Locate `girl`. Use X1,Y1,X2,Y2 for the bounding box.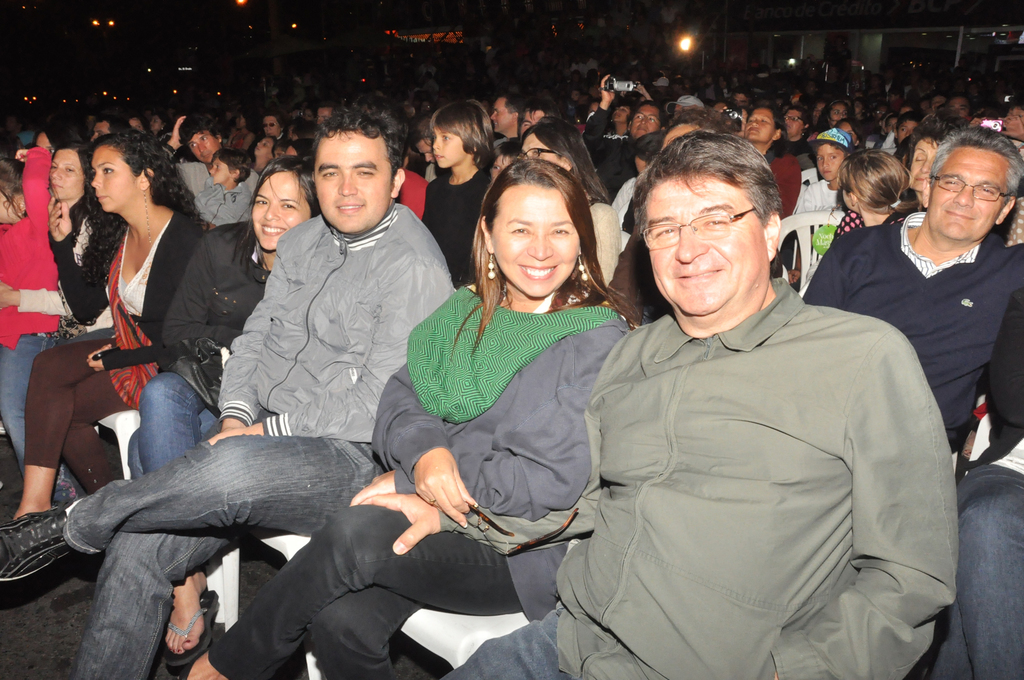
127,157,321,665.
